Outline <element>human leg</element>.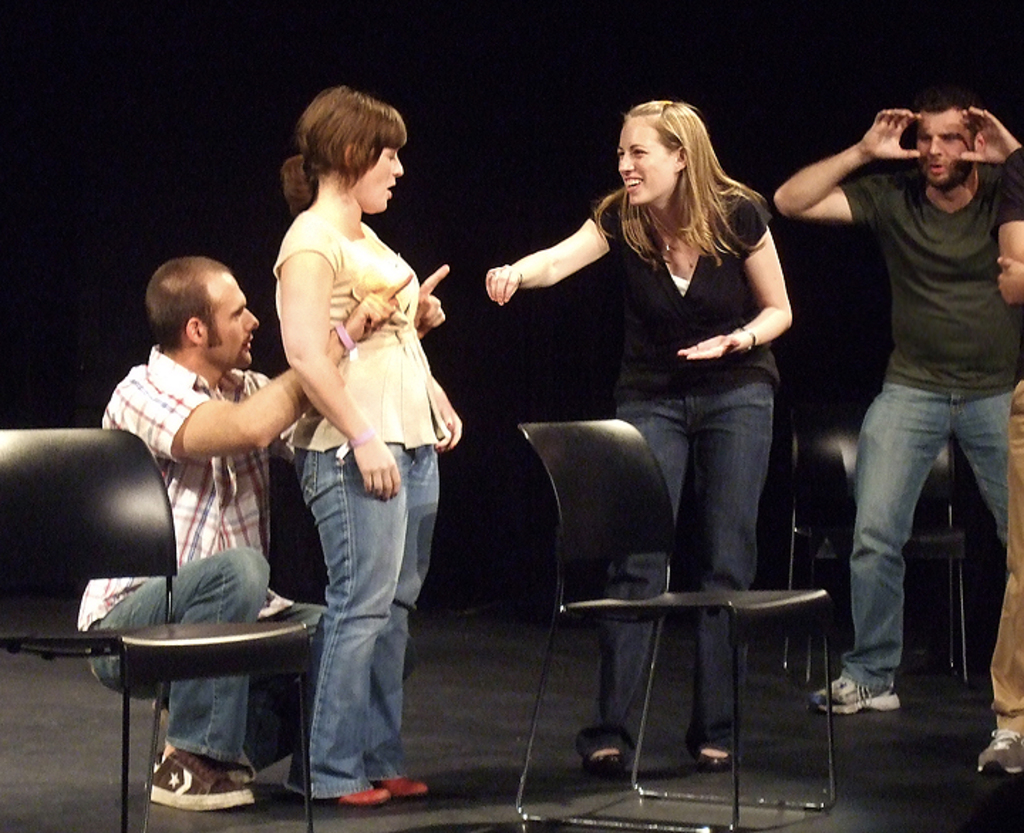
Outline: l=960, t=372, r=1017, b=543.
